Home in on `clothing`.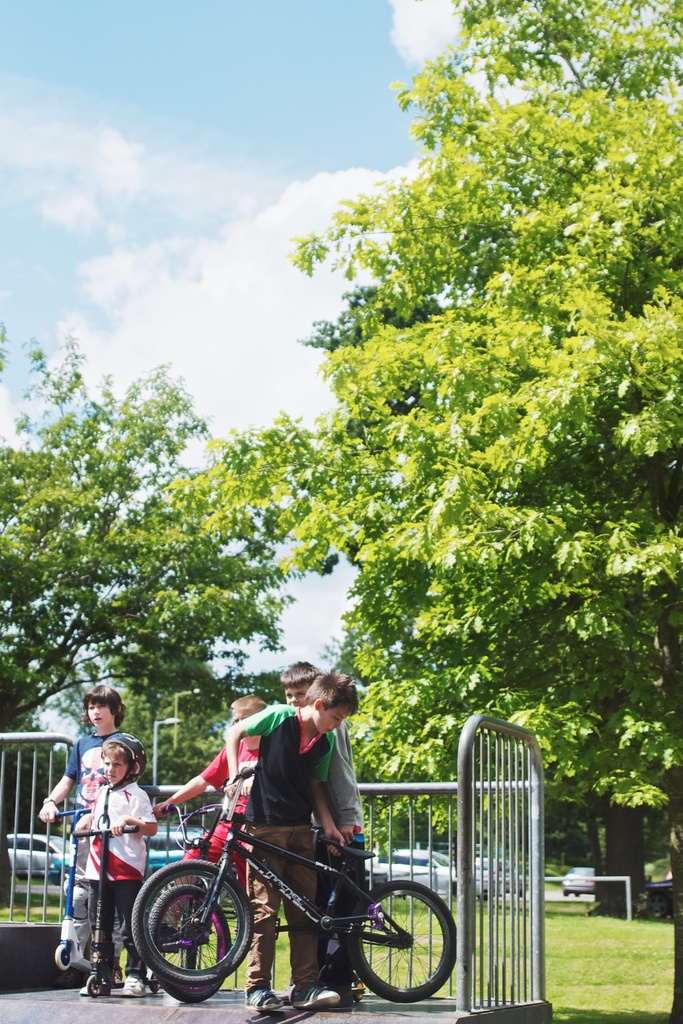
Homed in at x1=79, y1=785, x2=158, y2=945.
